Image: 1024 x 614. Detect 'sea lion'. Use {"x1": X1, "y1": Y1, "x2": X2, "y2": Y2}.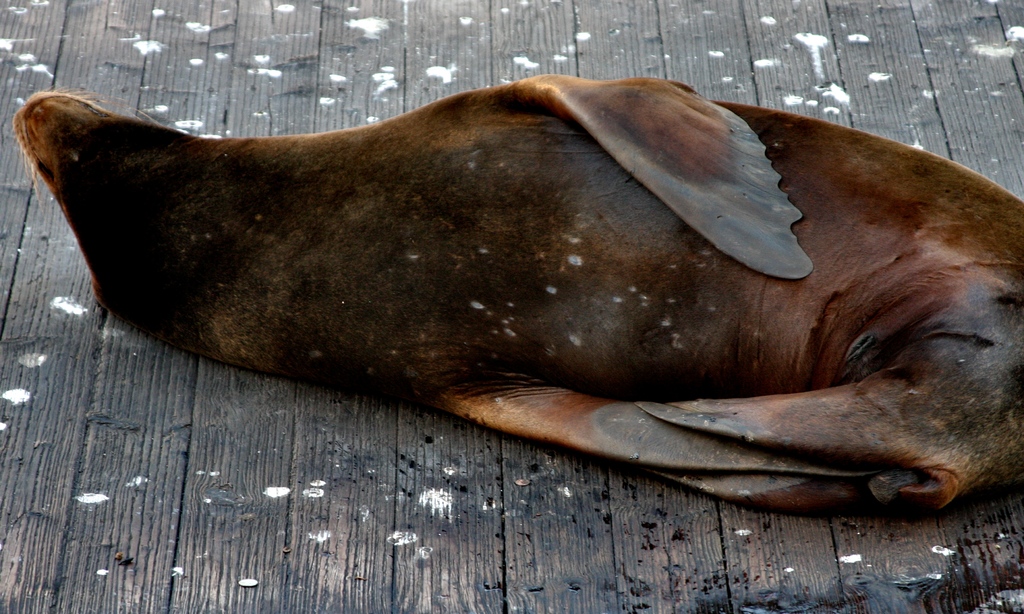
{"x1": 11, "y1": 76, "x2": 1023, "y2": 517}.
